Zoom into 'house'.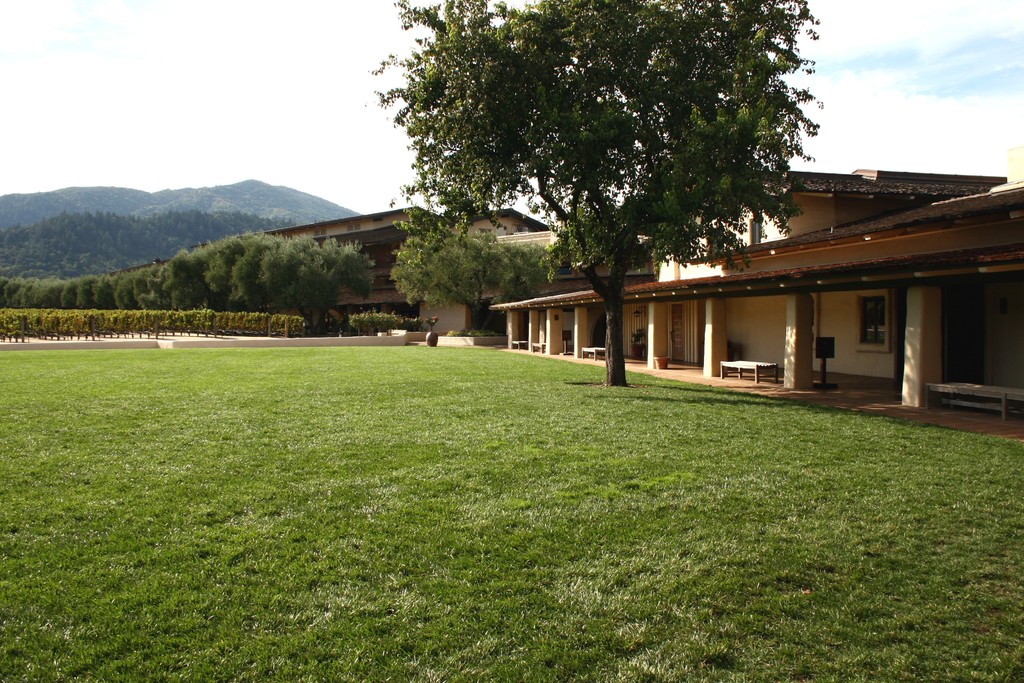
Zoom target: region(258, 202, 555, 329).
